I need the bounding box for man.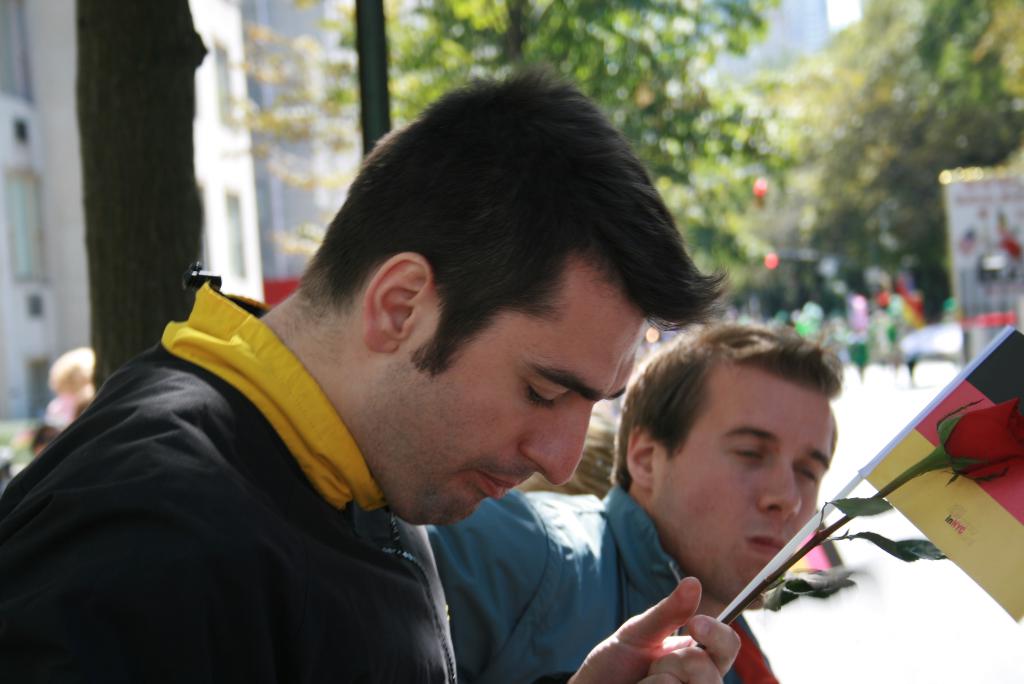
Here it is: (0, 67, 744, 683).
